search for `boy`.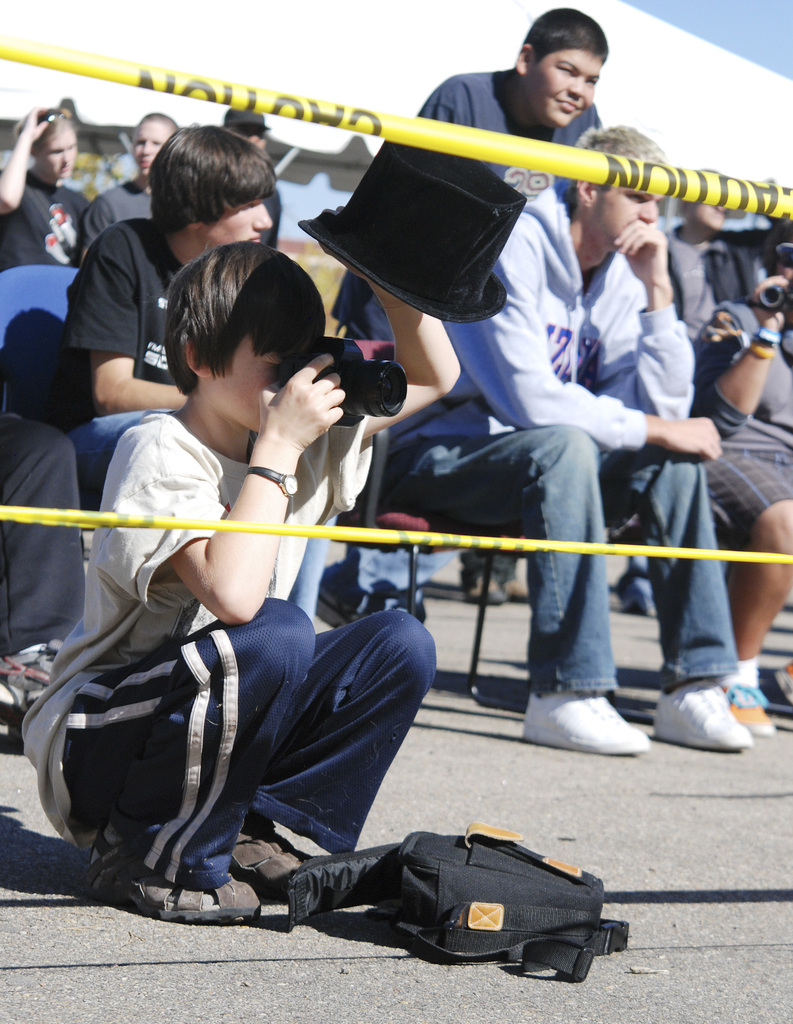
Found at l=52, t=259, r=452, b=936.
